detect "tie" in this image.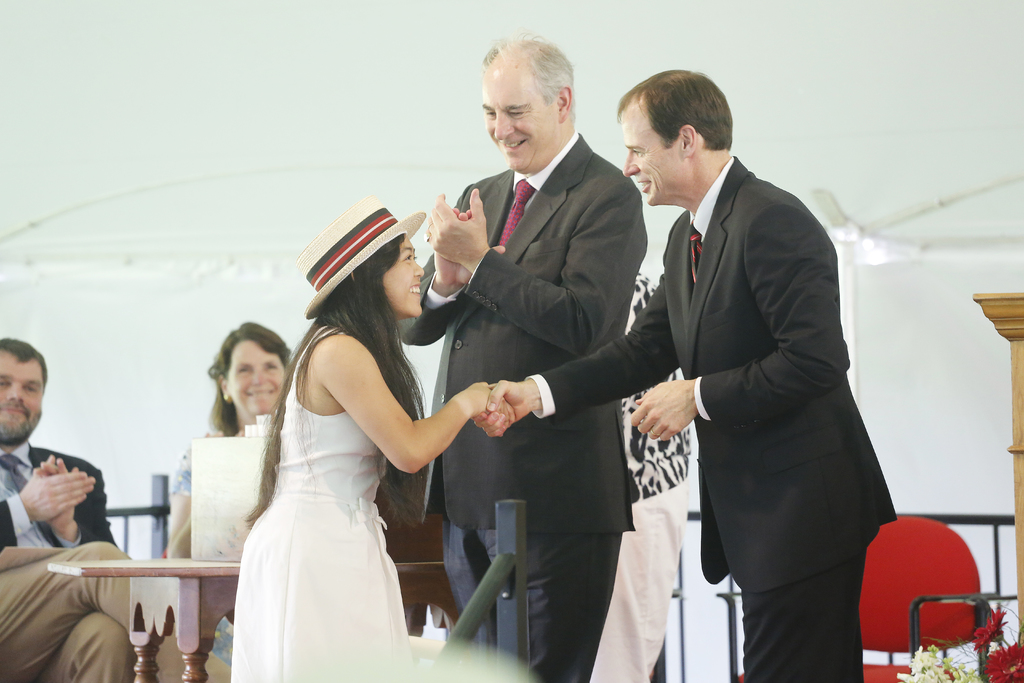
Detection: [x1=0, y1=457, x2=60, y2=543].
